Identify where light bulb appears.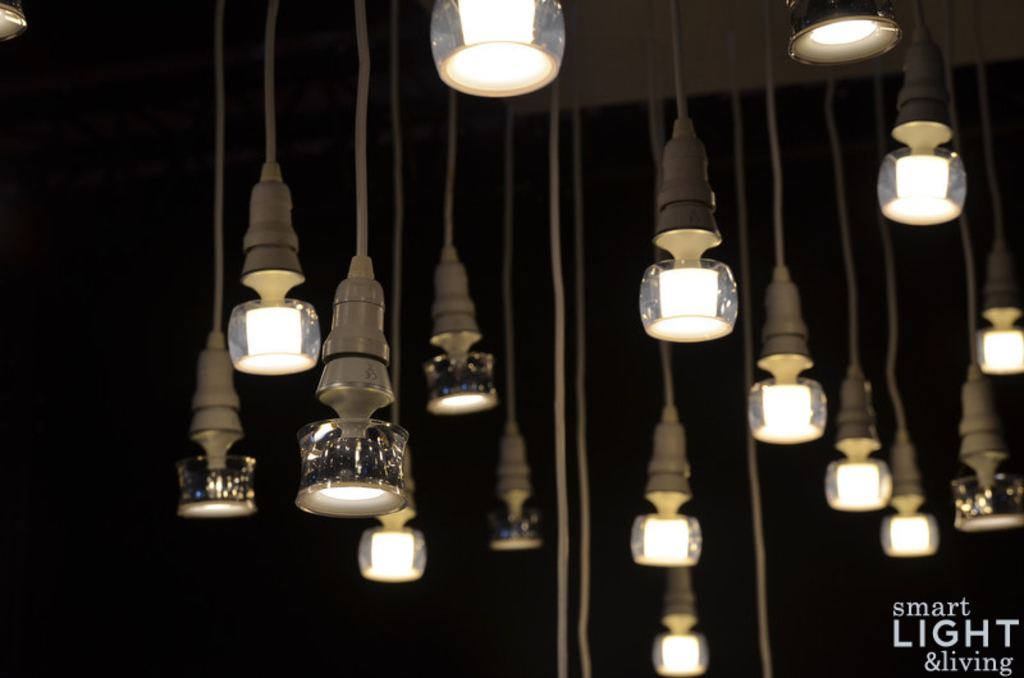
Appears at 896/151/948/207.
